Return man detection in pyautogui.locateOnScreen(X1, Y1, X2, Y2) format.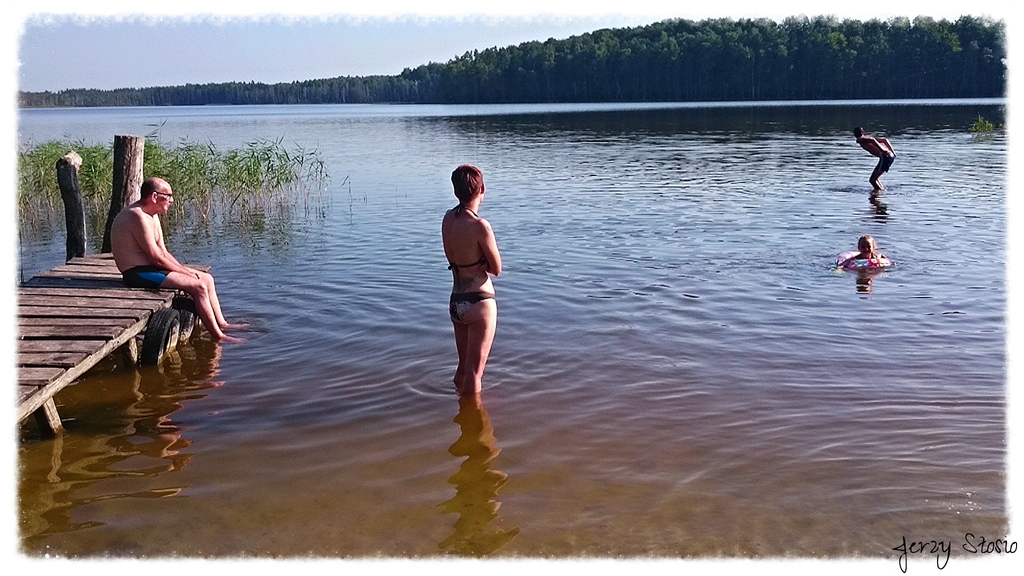
pyautogui.locateOnScreen(108, 158, 221, 360).
